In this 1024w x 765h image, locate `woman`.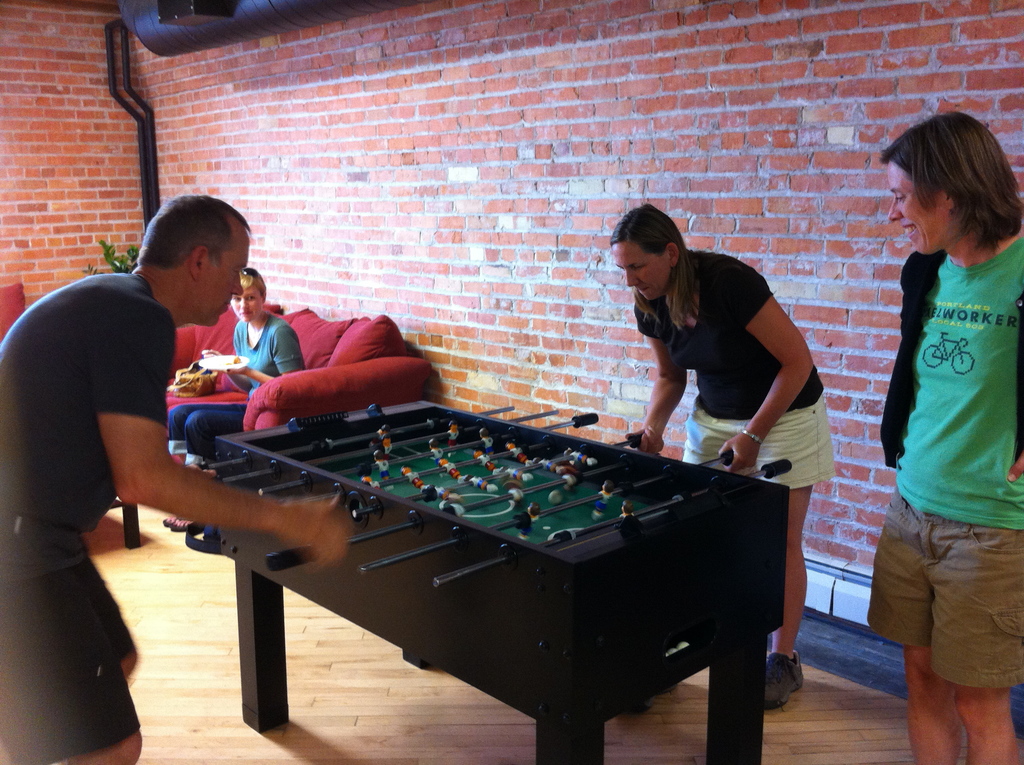
Bounding box: 625:203:840:709.
